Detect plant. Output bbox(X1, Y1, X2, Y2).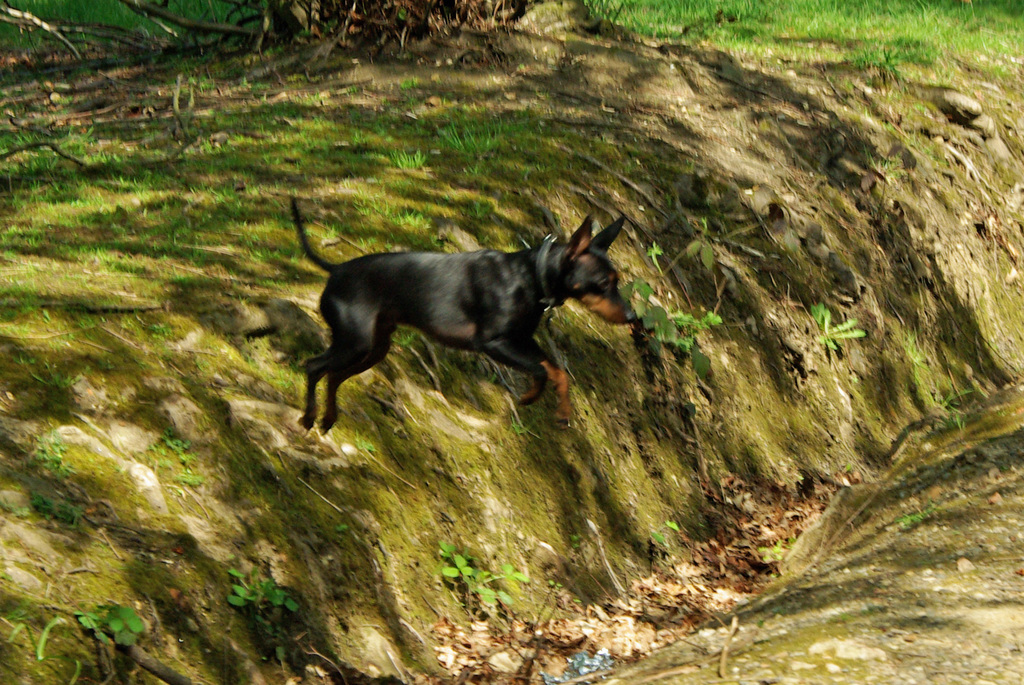
bbox(642, 522, 680, 546).
